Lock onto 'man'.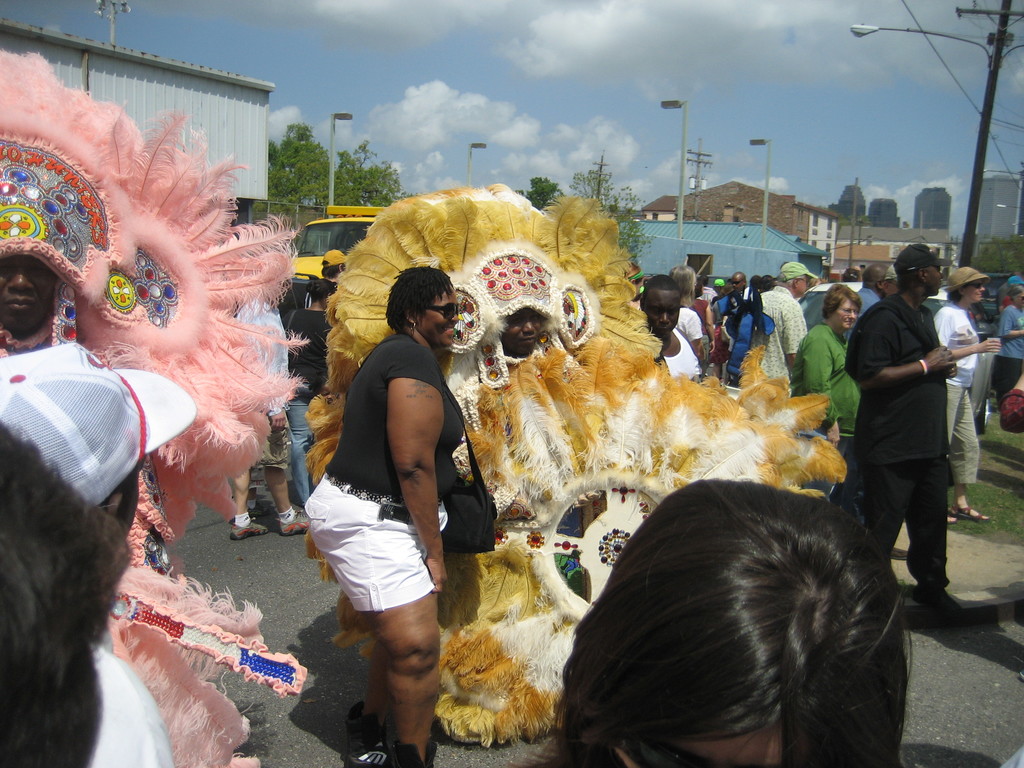
Locked: locate(759, 260, 819, 397).
